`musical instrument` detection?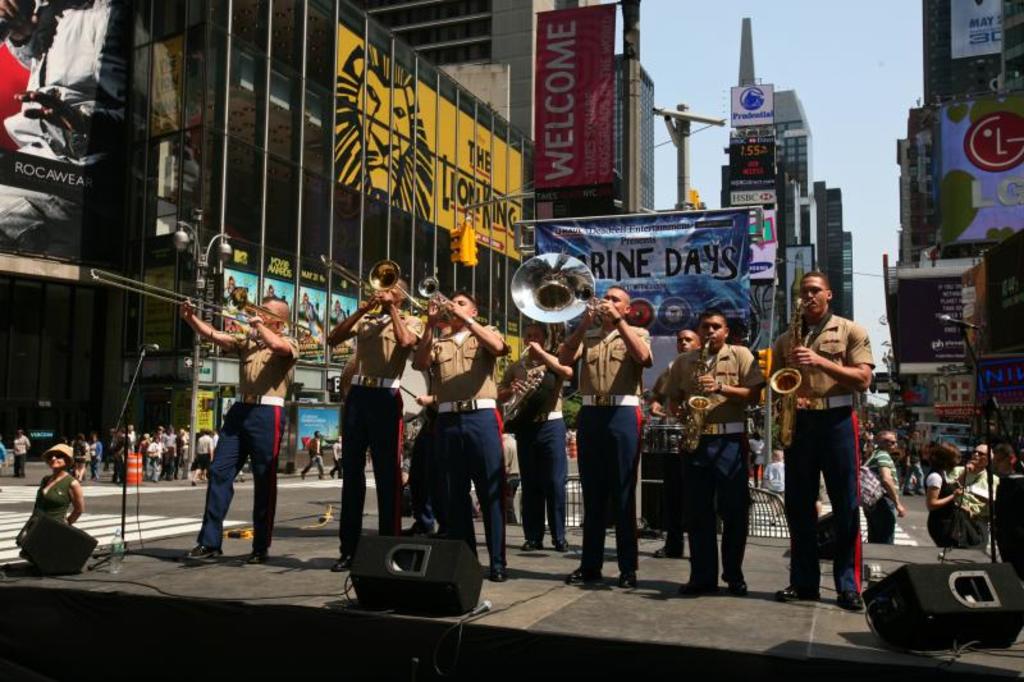
region(506, 252, 591, 430)
